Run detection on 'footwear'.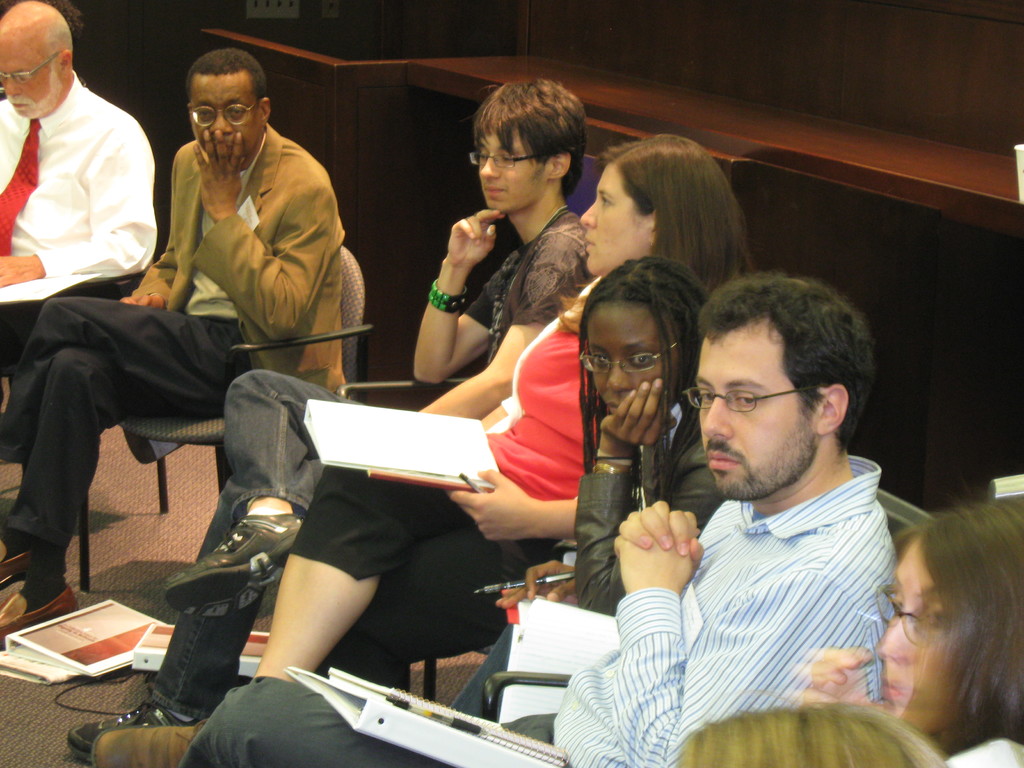
Result: (63,701,205,760).
